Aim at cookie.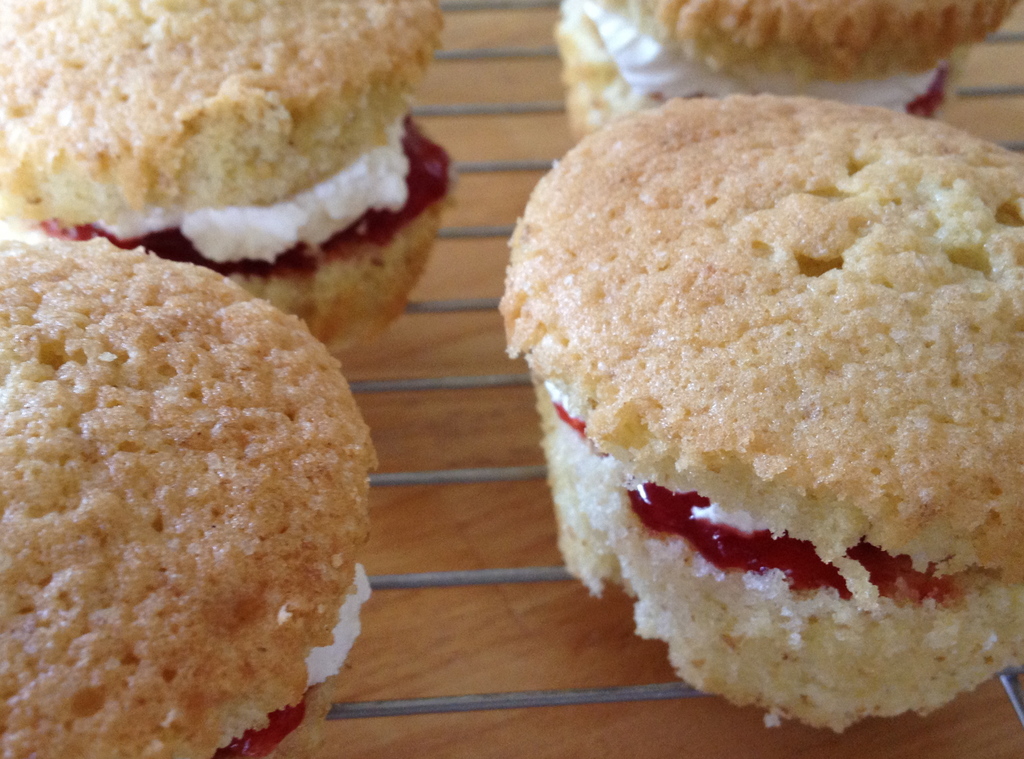
Aimed at [0, 236, 375, 758].
